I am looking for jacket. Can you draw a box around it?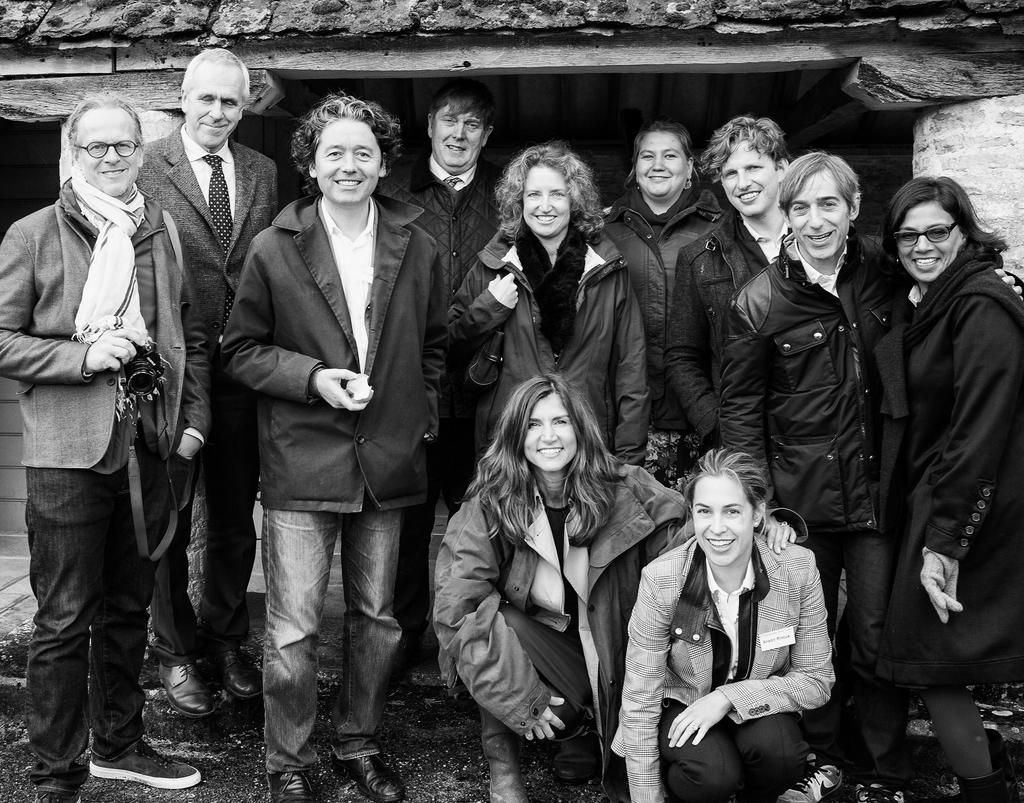
Sure, the bounding box is locate(429, 441, 699, 743).
